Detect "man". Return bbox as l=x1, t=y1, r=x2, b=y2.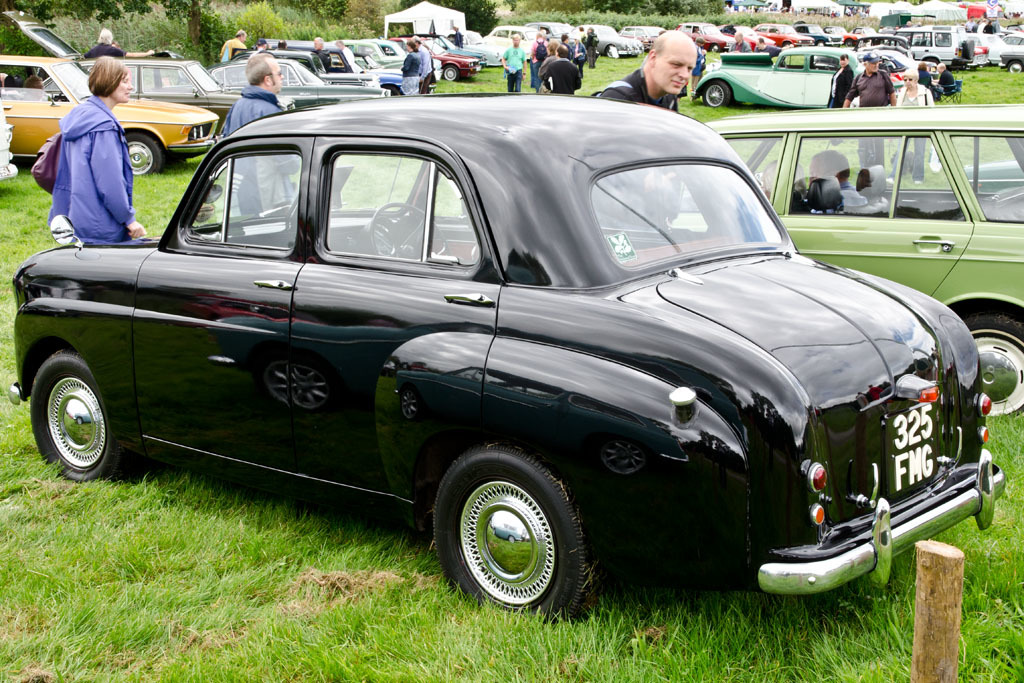
l=582, t=28, r=601, b=64.
